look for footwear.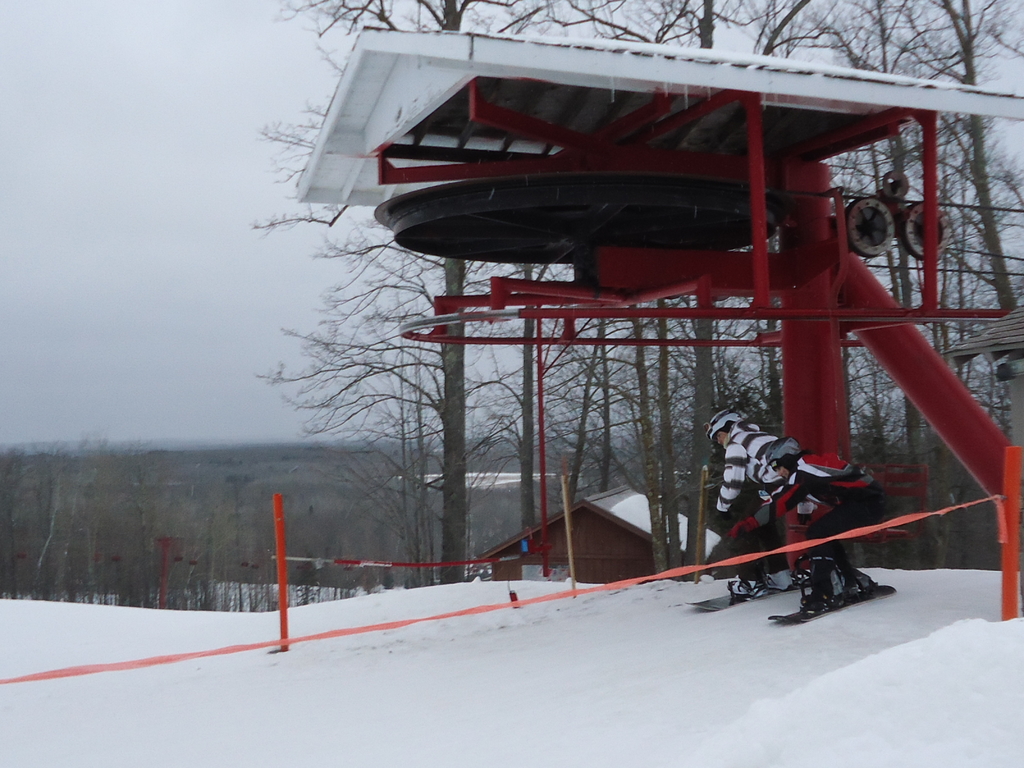
Found: region(788, 582, 831, 617).
